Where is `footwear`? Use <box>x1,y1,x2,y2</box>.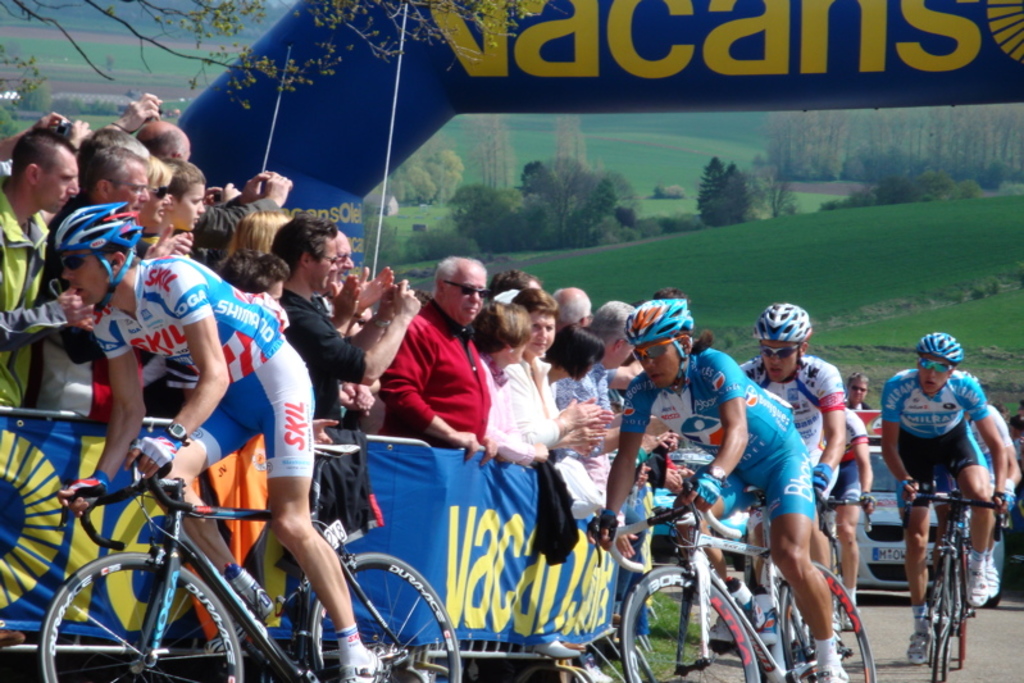
<box>905,625,937,665</box>.
